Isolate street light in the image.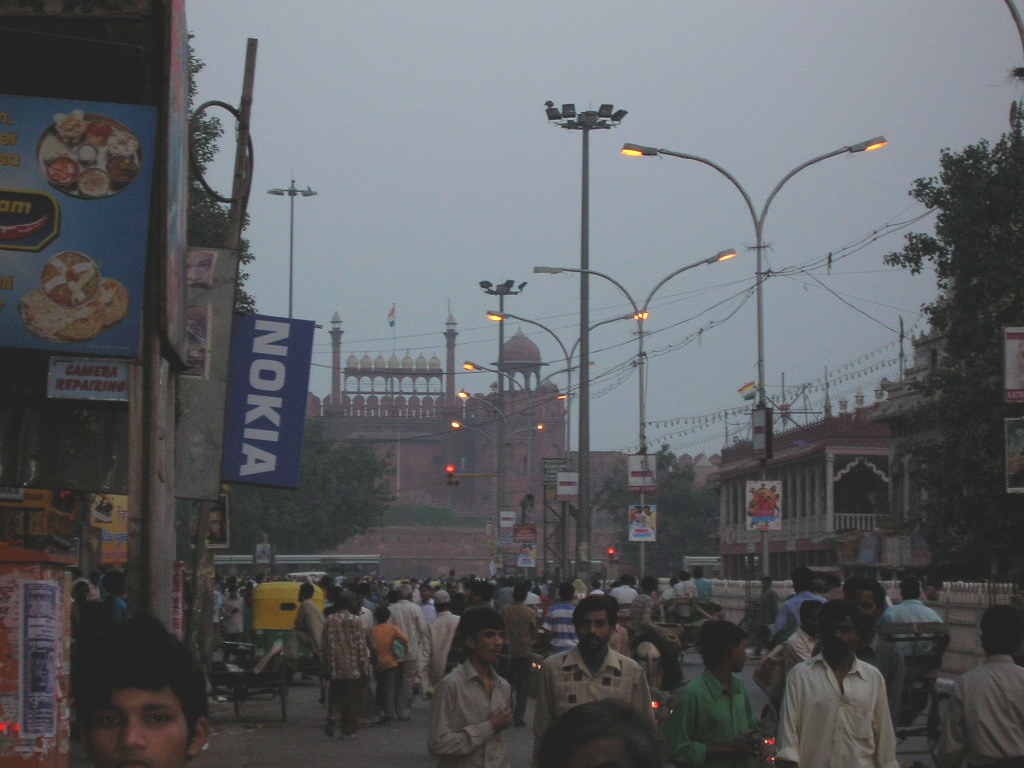
Isolated region: pyautogui.locateOnScreen(618, 132, 887, 521).
